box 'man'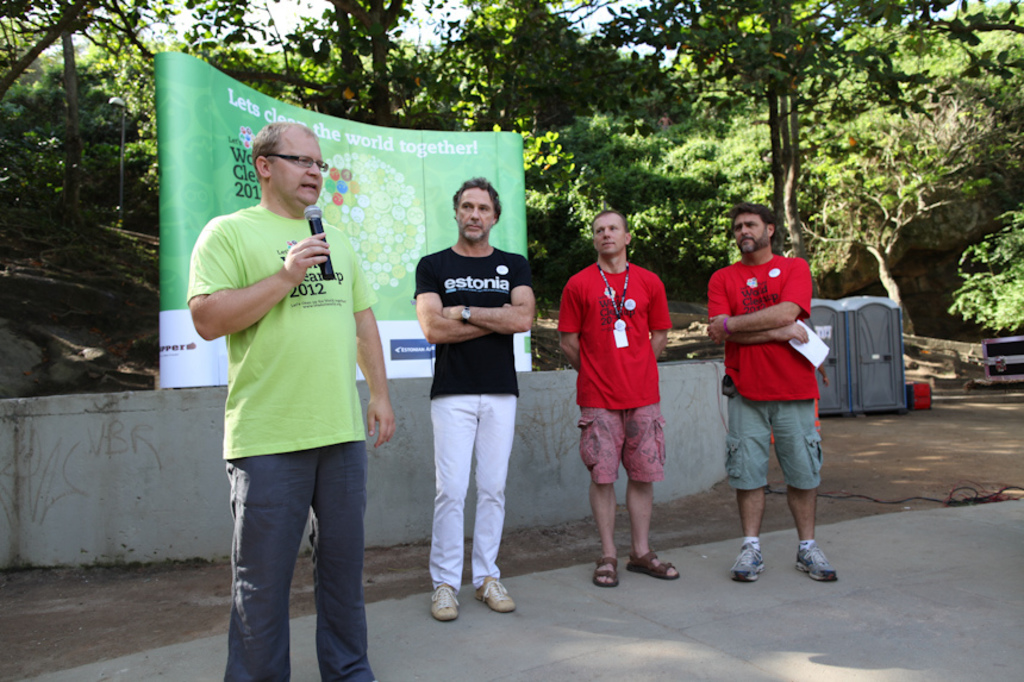
{"x1": 697, "y1": 204, "x2": 838, "y2": 582}
